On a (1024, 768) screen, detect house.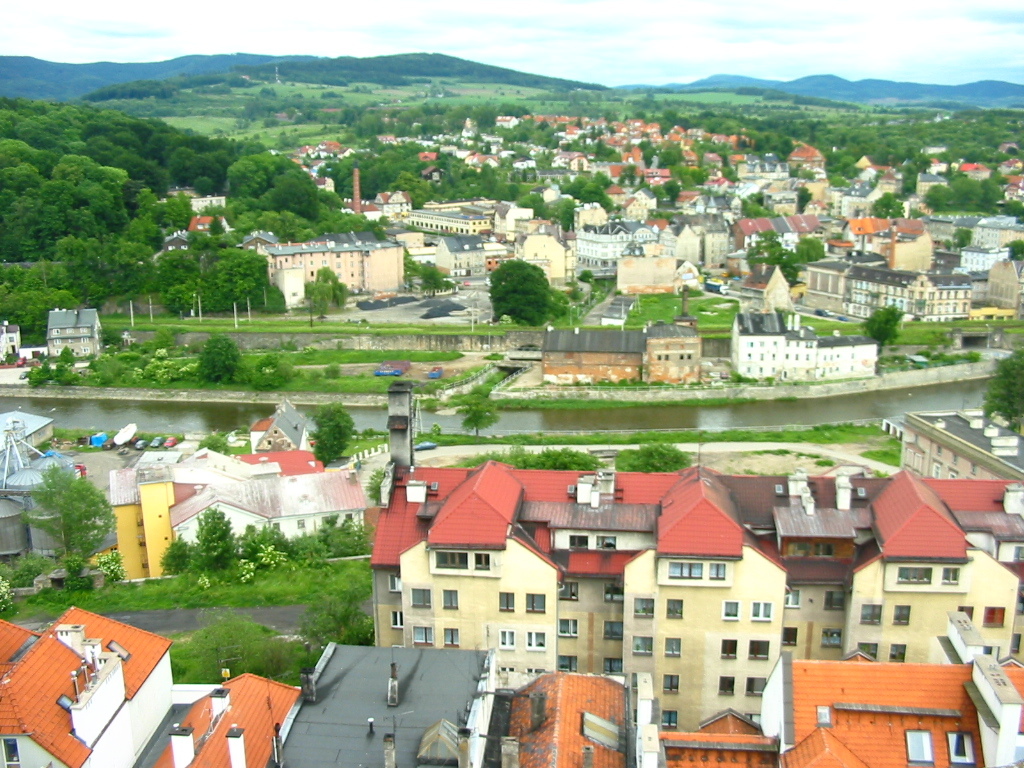
box=[816, 190, 861, 218].
